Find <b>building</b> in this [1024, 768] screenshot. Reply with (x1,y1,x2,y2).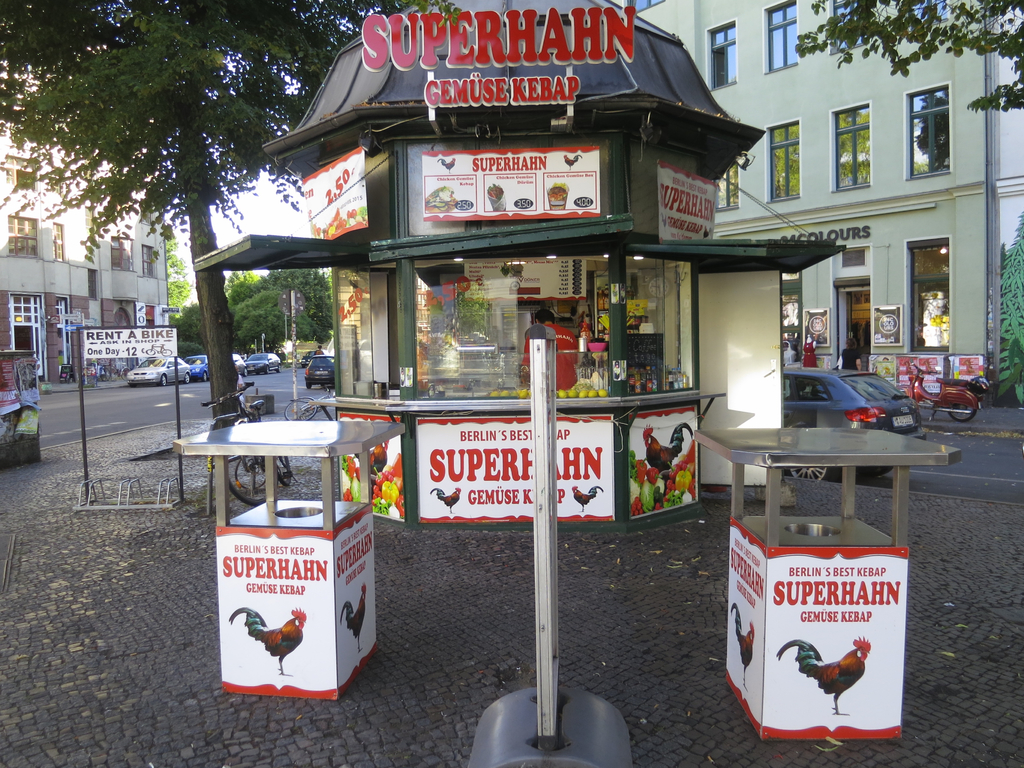
(637,0,1002,408).
